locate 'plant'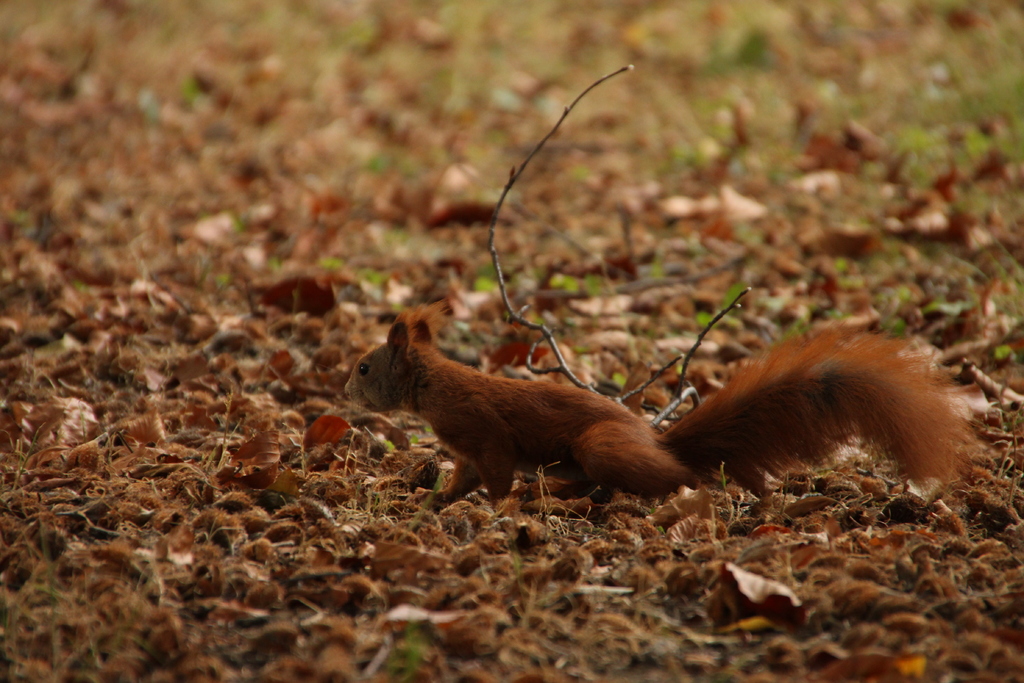
box(179, 74, 205, 106)
